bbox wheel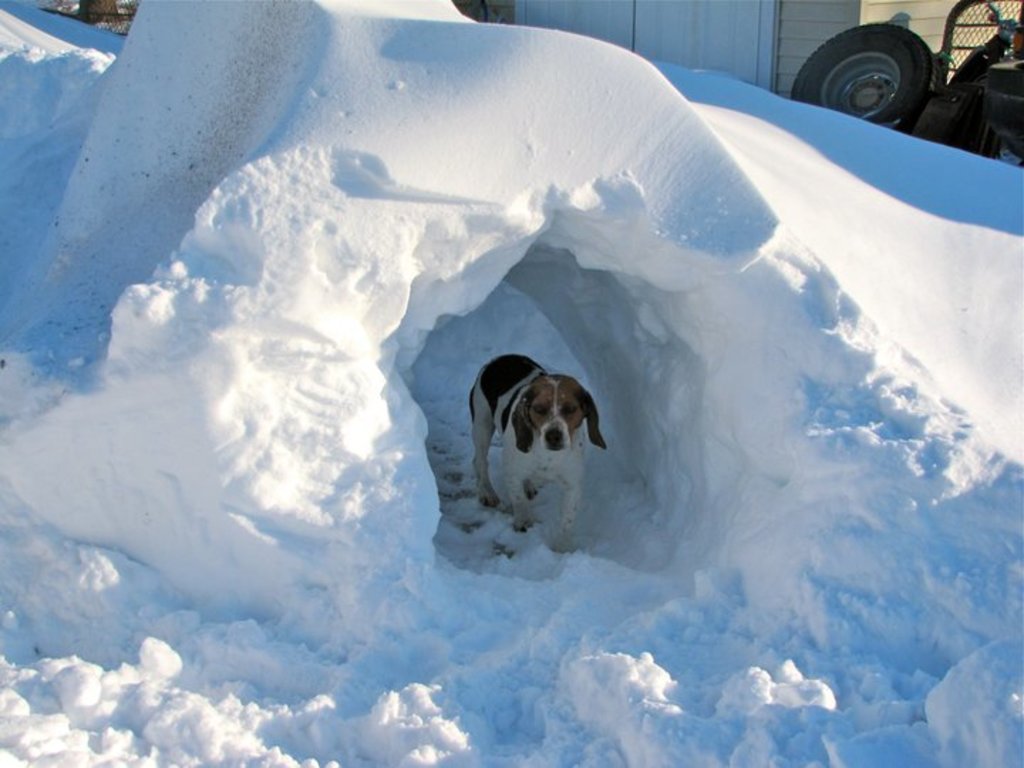
785, 21, 940, 132
